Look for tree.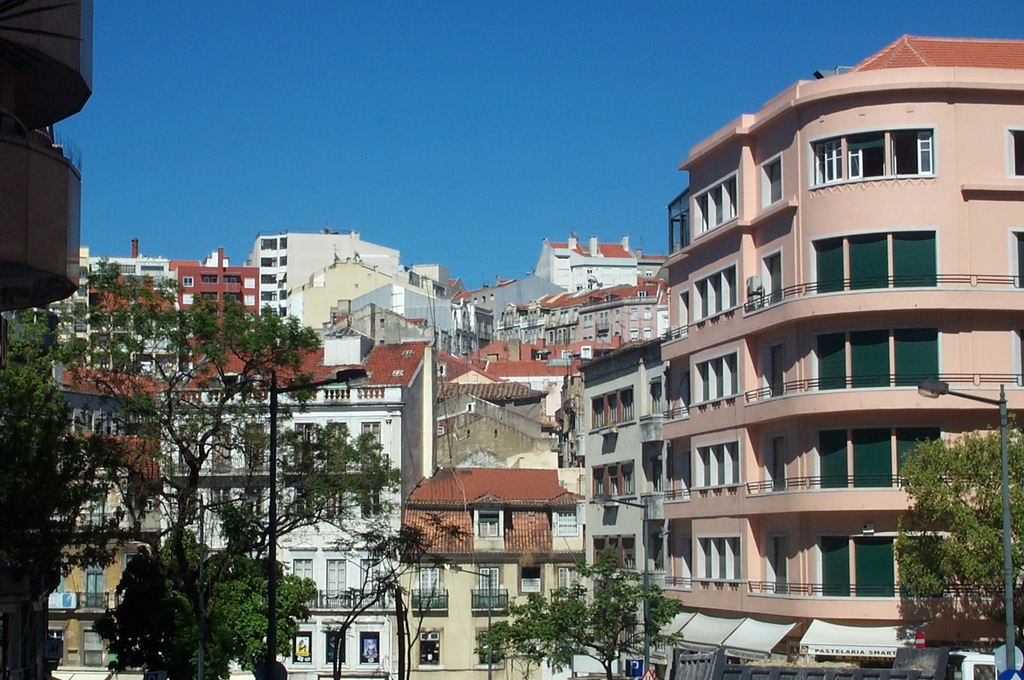
Found: select_region(890, 435, 1023, 661).
